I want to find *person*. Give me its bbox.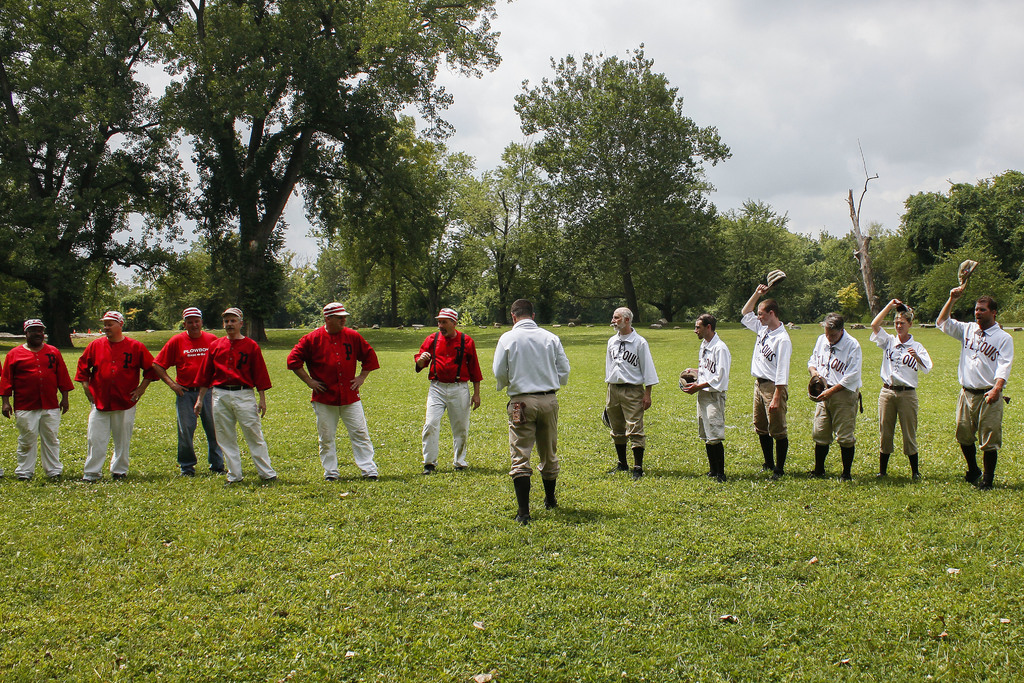
region(152, 306, 228, 474).
